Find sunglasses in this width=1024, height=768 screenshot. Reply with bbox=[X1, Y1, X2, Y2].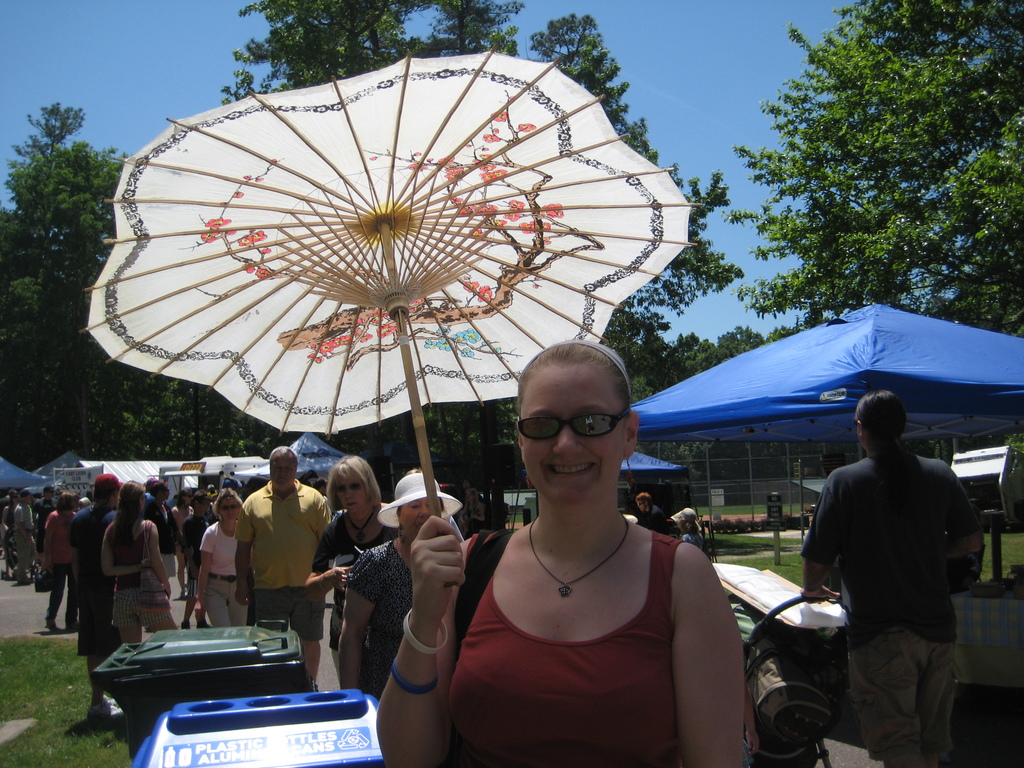
bbox=[518, 412, 625, 441].
